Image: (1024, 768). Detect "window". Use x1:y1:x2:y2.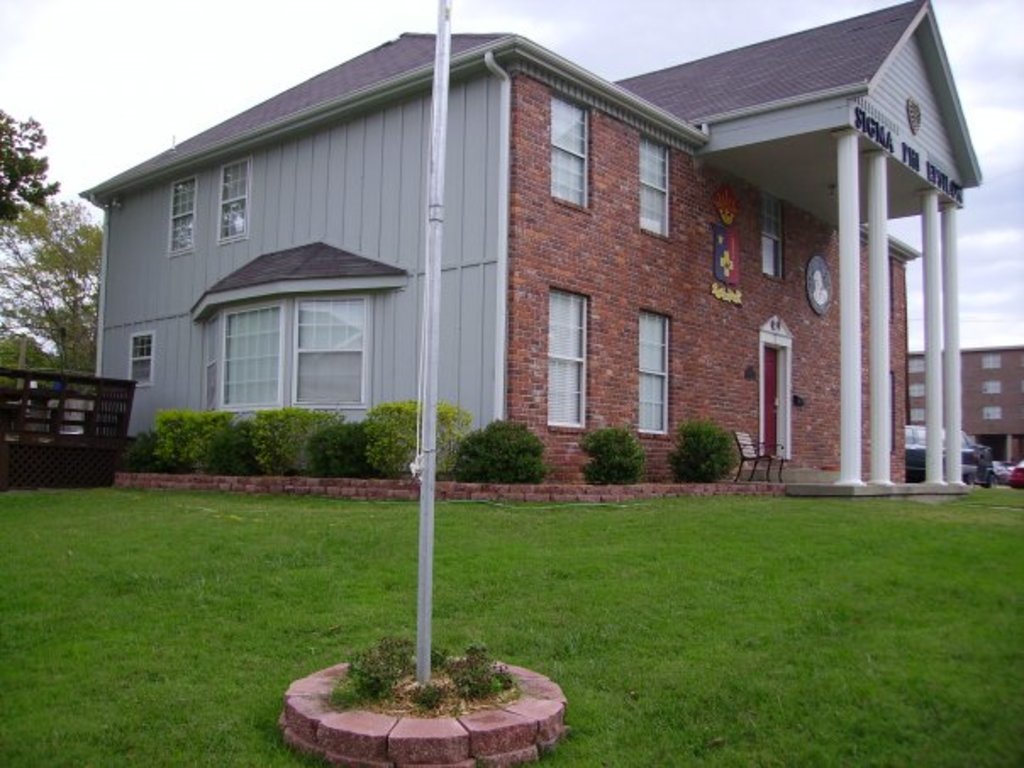
549:97:588:209.
